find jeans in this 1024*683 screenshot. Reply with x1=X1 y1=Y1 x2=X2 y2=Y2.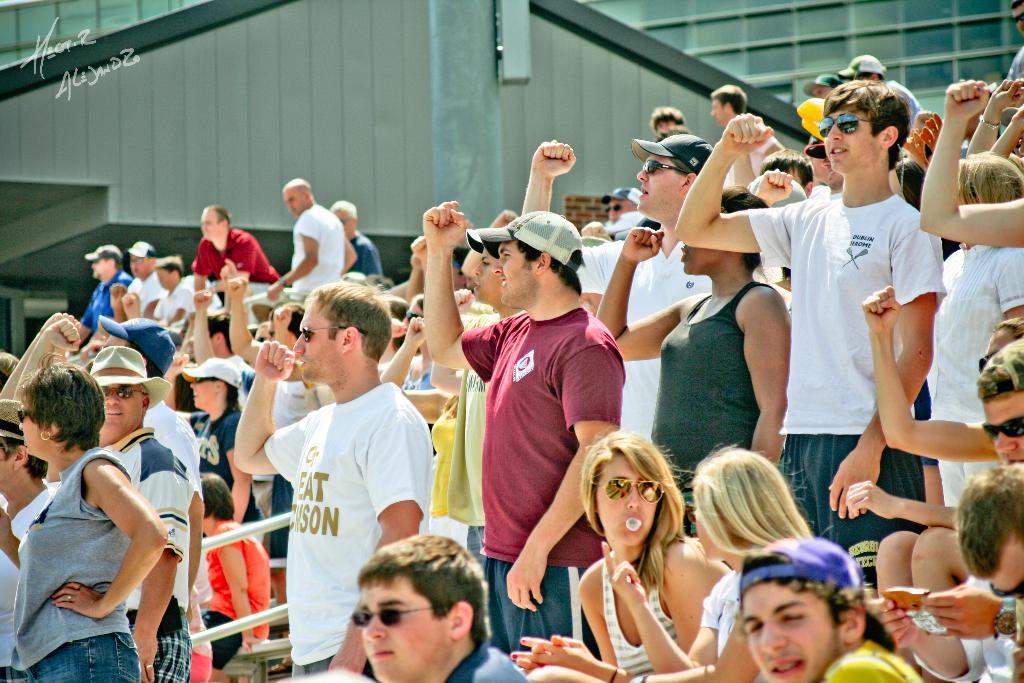
x1=20 y1=633 x2=150 y2=682.
